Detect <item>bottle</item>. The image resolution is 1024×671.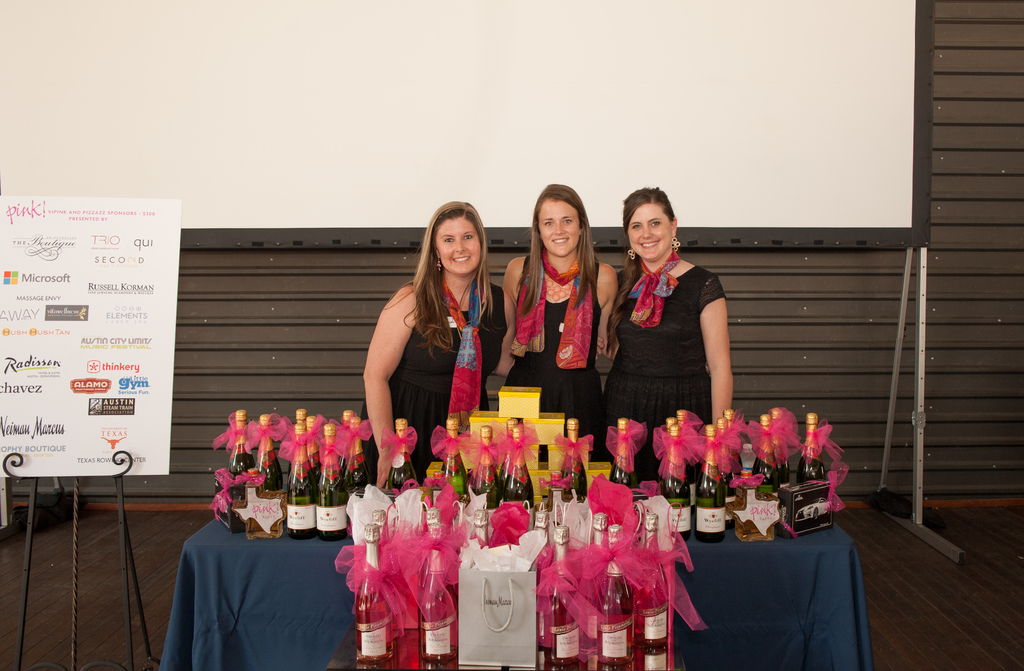
[369,505,399,643].
